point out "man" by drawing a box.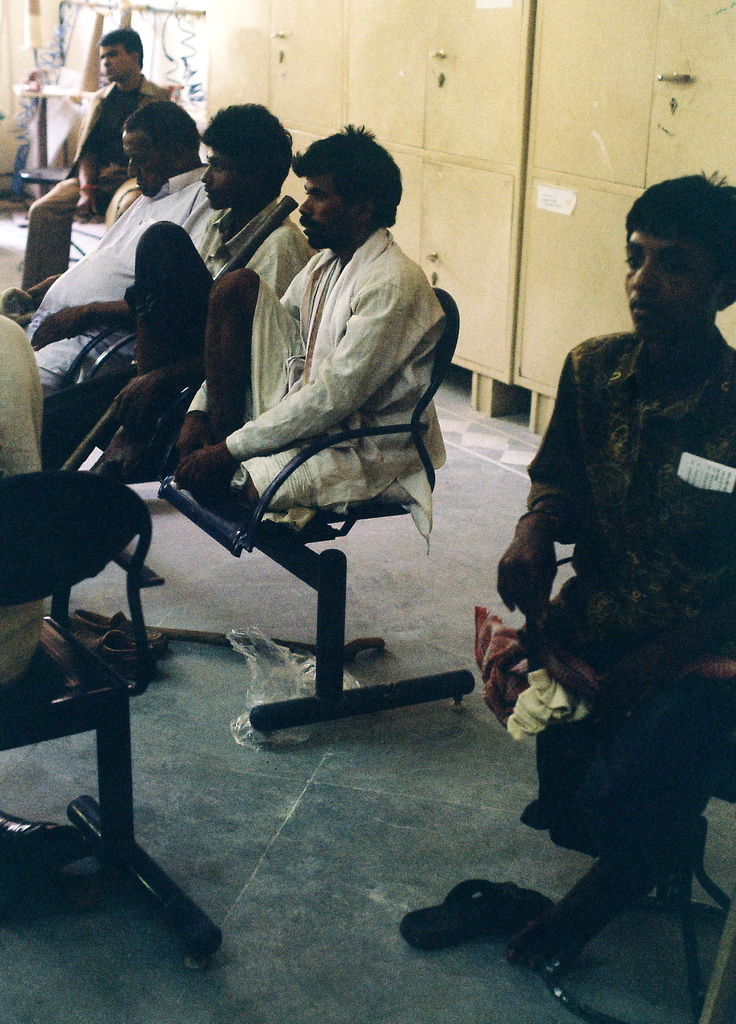
box=[16, 29, 173, 316].
